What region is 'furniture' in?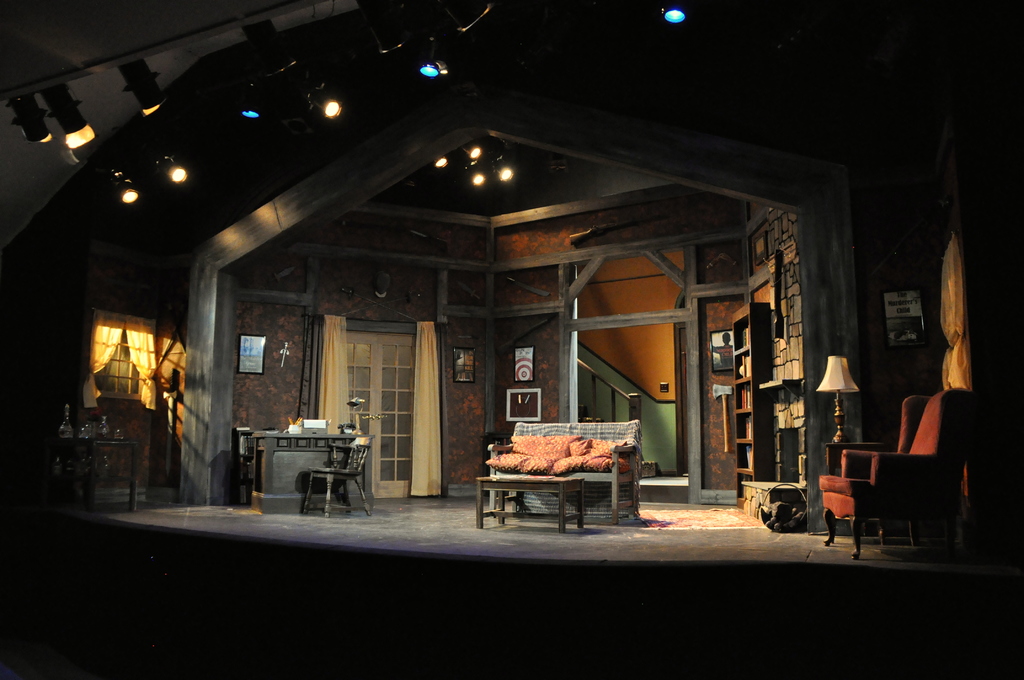
box(300, 435, 372, 520).
